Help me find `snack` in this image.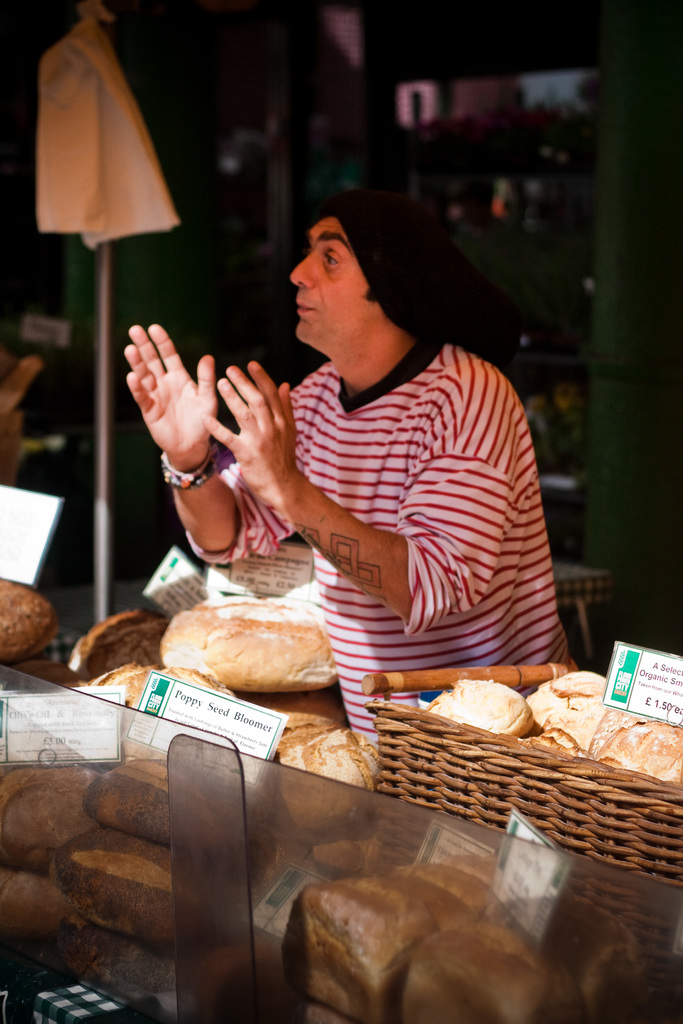
Found it: <bbox>281, 852, 534, 1017</bbox>.
